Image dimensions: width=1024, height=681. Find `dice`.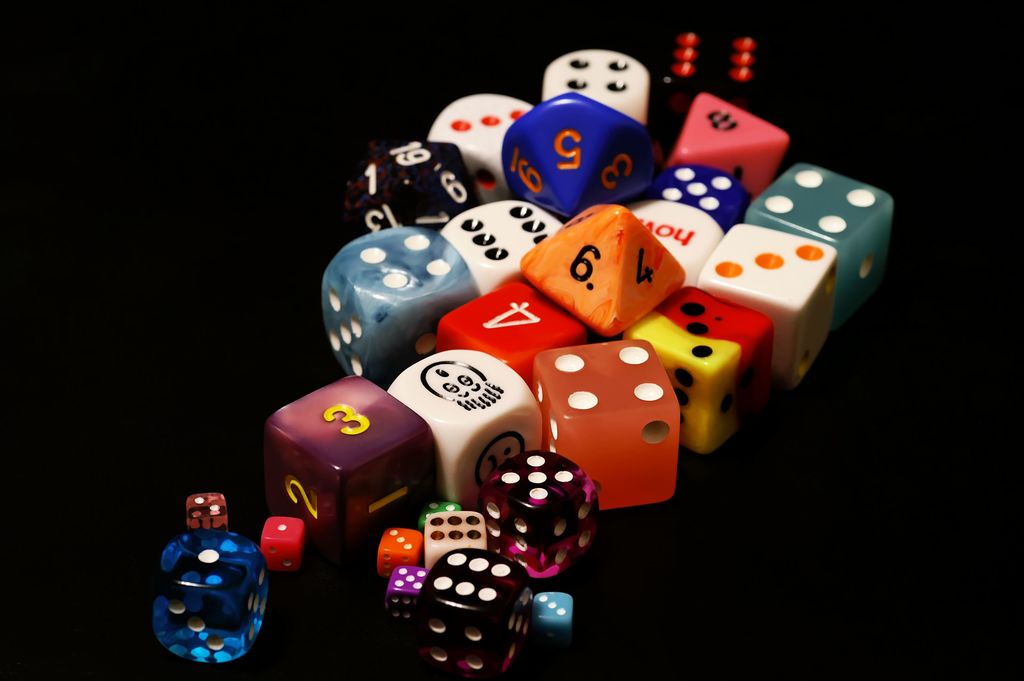
255,513,304,574.
